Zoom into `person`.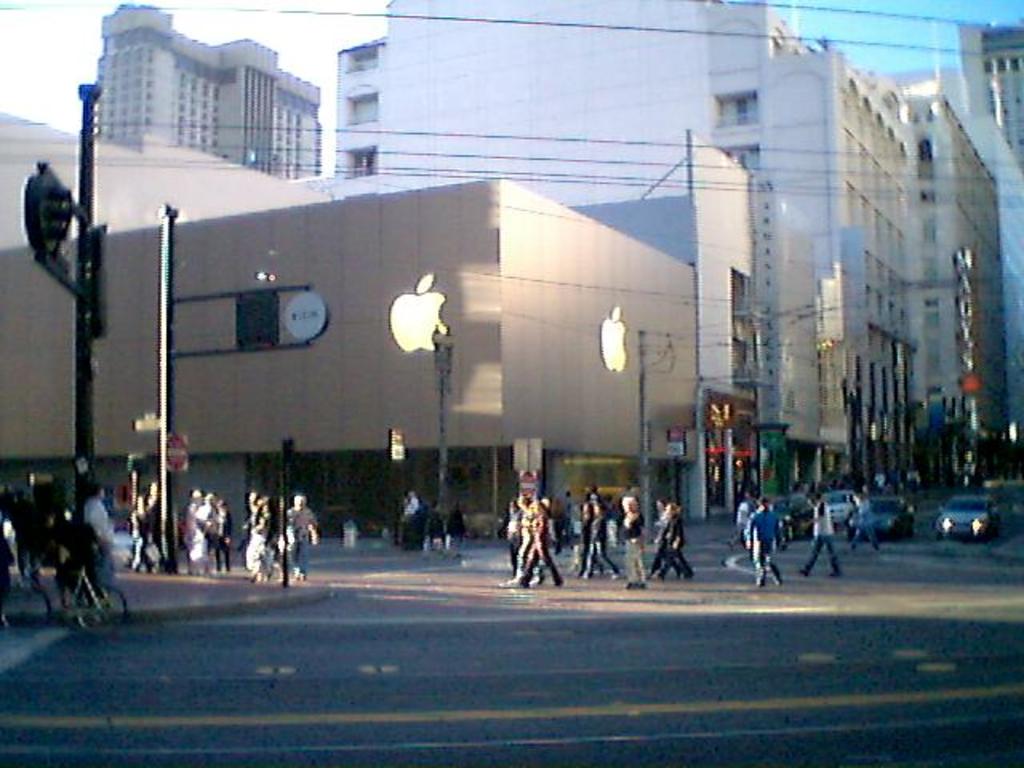
Zoom target: <box>853,485,877,550</box>.
